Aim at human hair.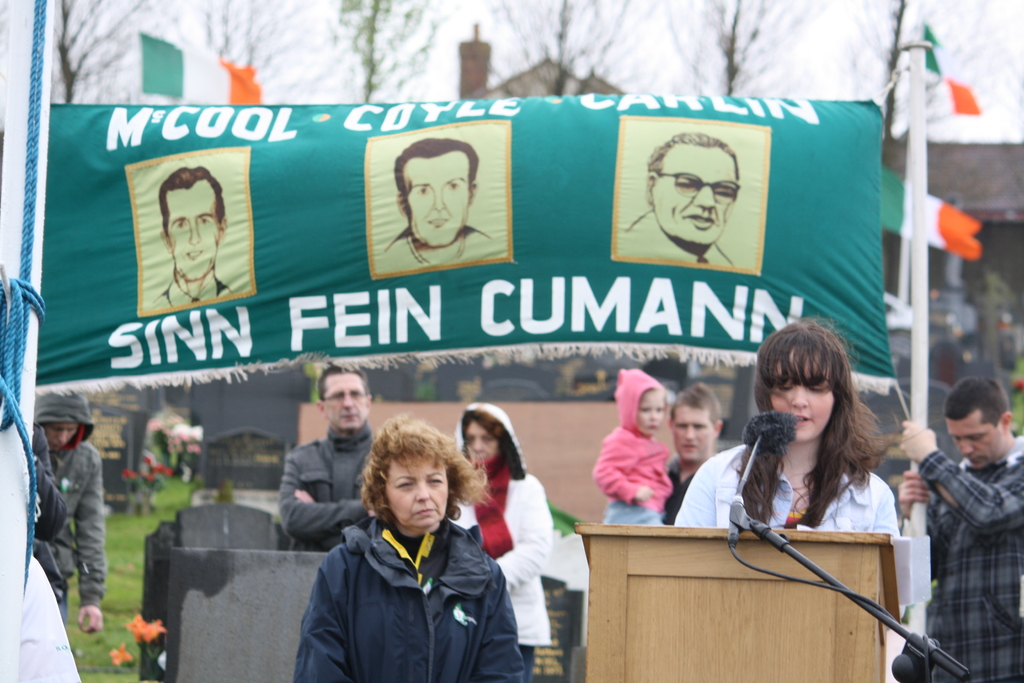
Aimed at x1=346, y1=412, x2=489, y2=527.
